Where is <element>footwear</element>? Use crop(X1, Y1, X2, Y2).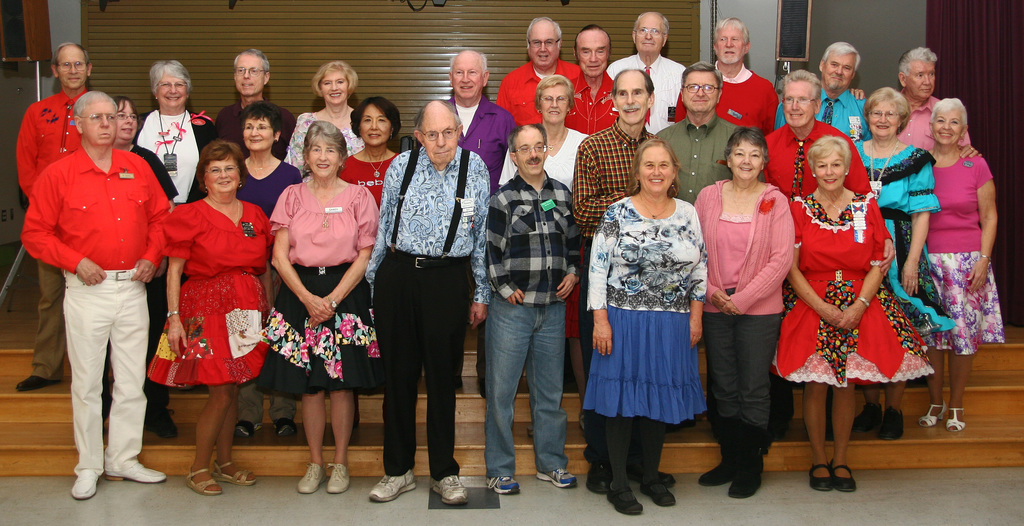
crop(326, 459, 349, 493).
